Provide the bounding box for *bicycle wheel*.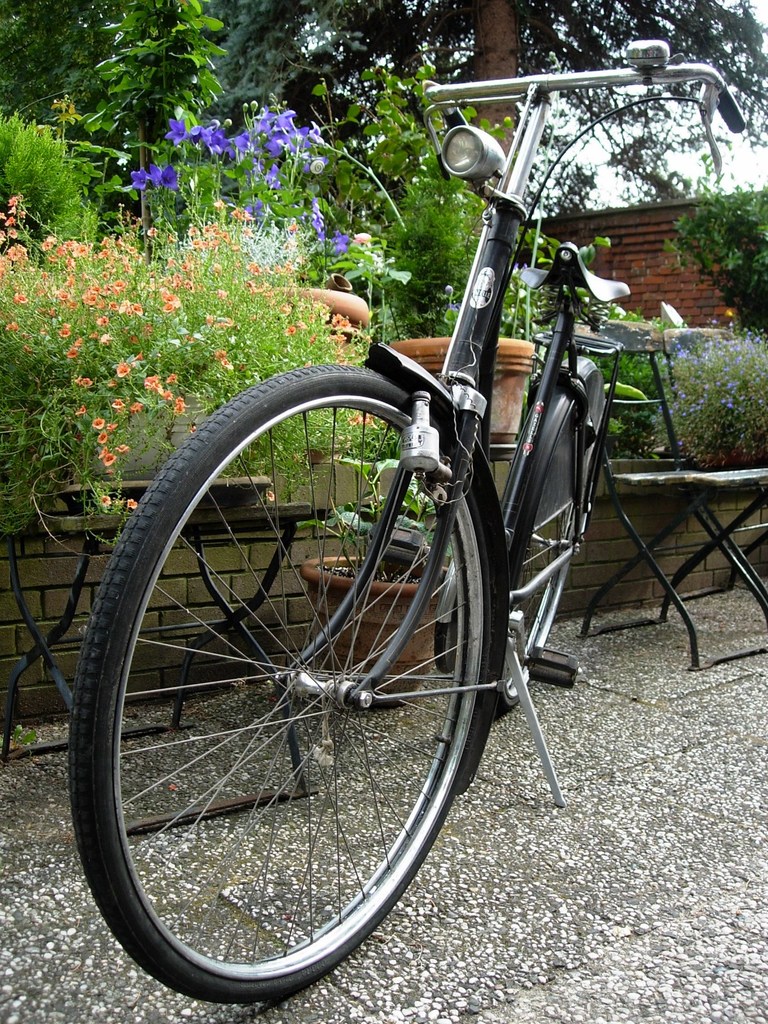
bbox=[64, 392, 504, 1007].
